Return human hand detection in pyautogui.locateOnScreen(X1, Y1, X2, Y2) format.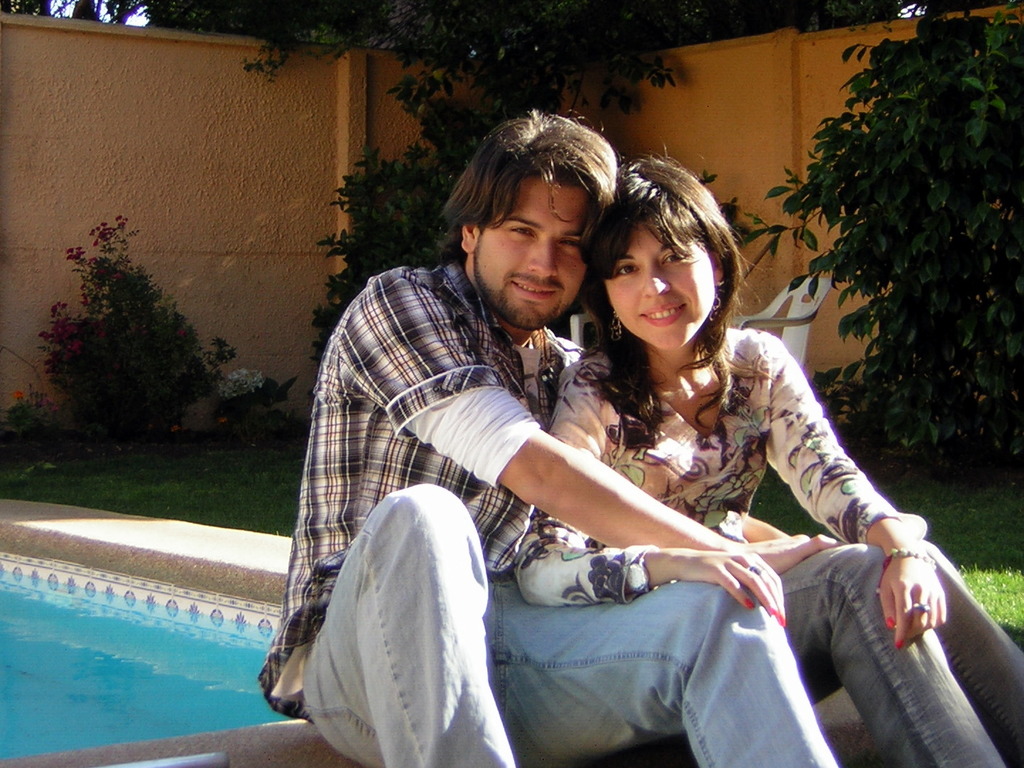
pyautogui.locateOnScreen(878, 536, 966, 664).
